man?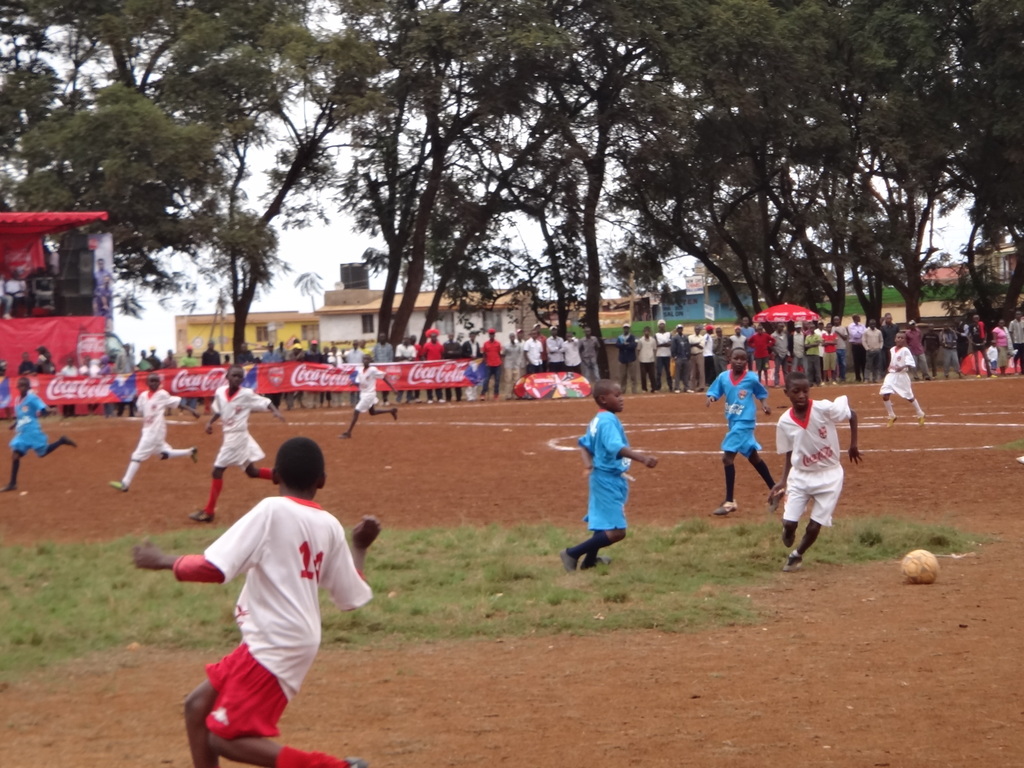
BBox(1006, 308, 1023, 377)
